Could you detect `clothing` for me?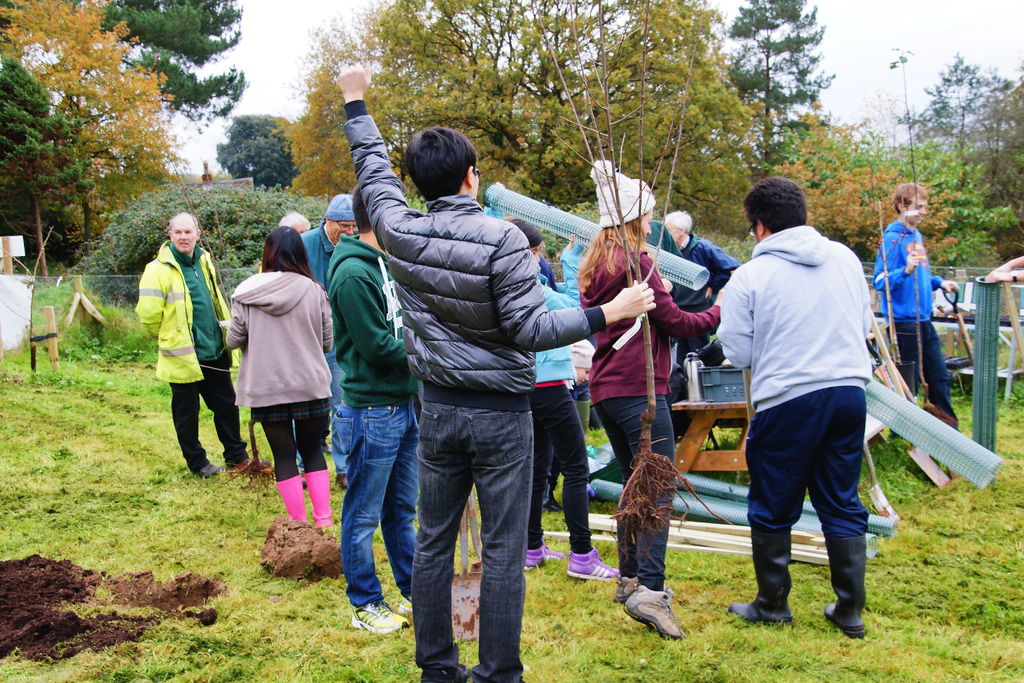
Detection result: l=300, t=226, r=343, b=311.
